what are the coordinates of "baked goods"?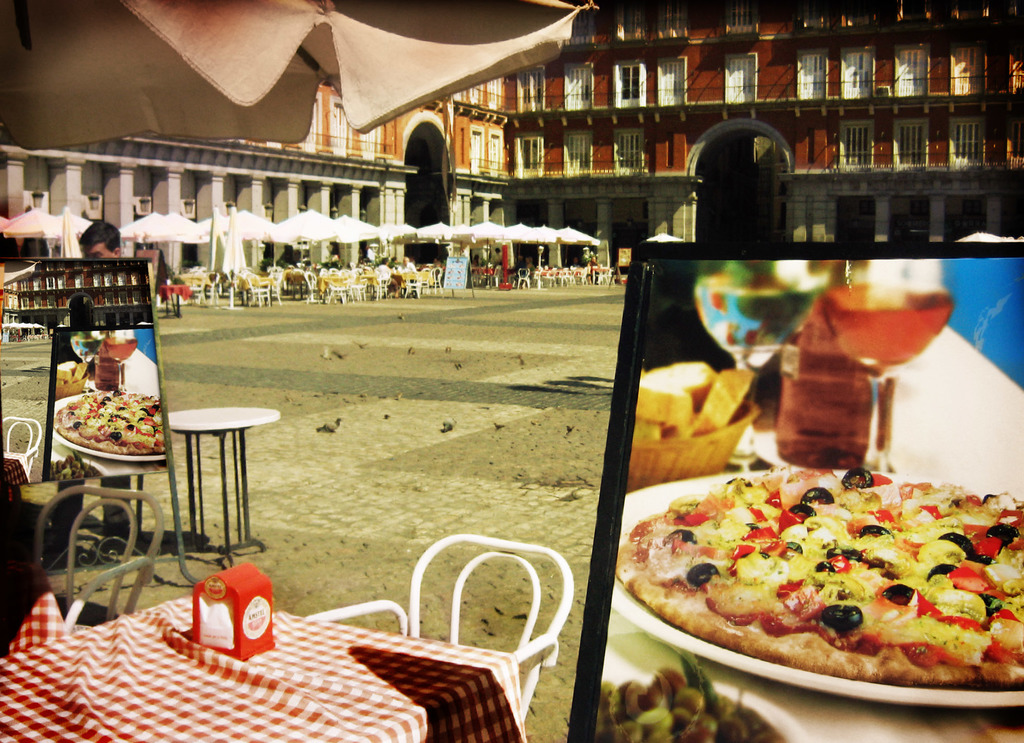
crop(58, 390, 167, 454).
